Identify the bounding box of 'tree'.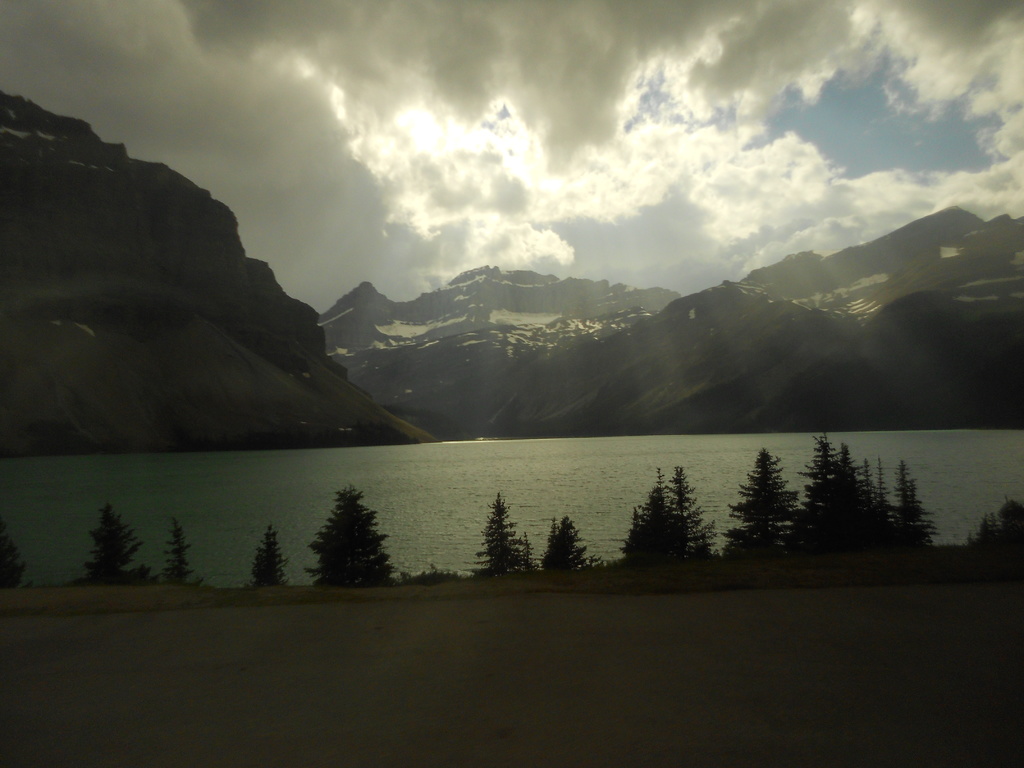
bbox=[476, 484, 525, 578].
